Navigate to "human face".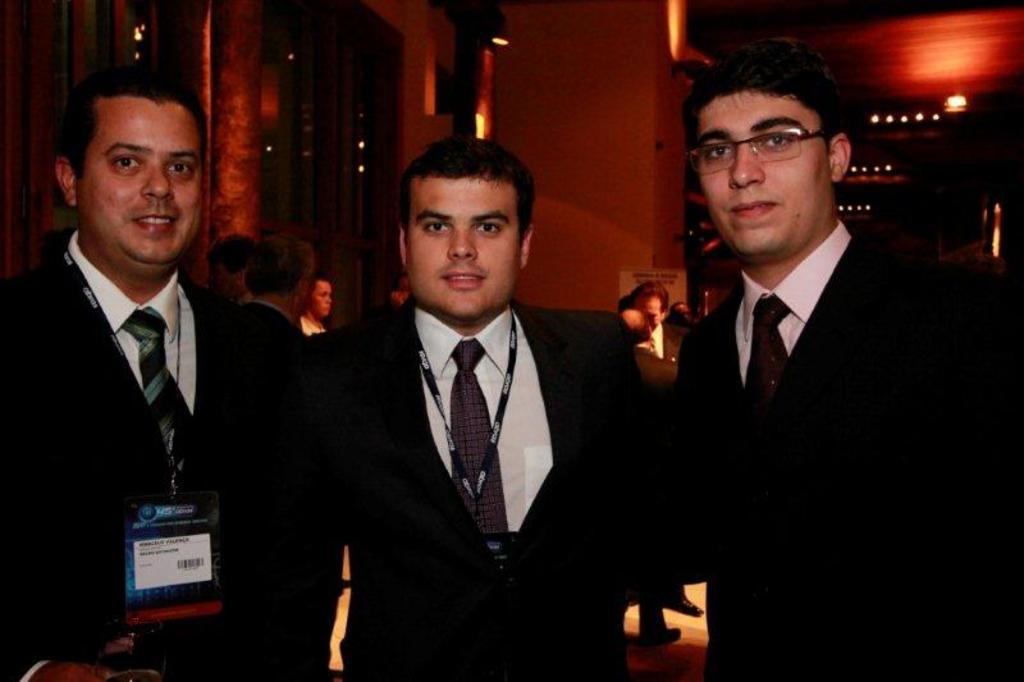
Navigation target: 698:90:828:260.
